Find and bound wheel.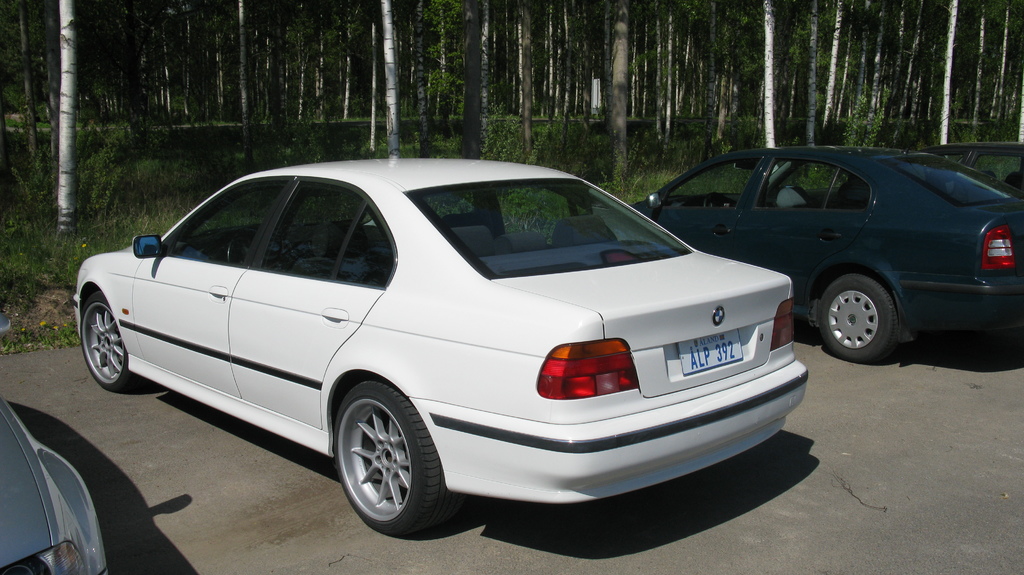
Bound: (813, 271, 899, 362).
